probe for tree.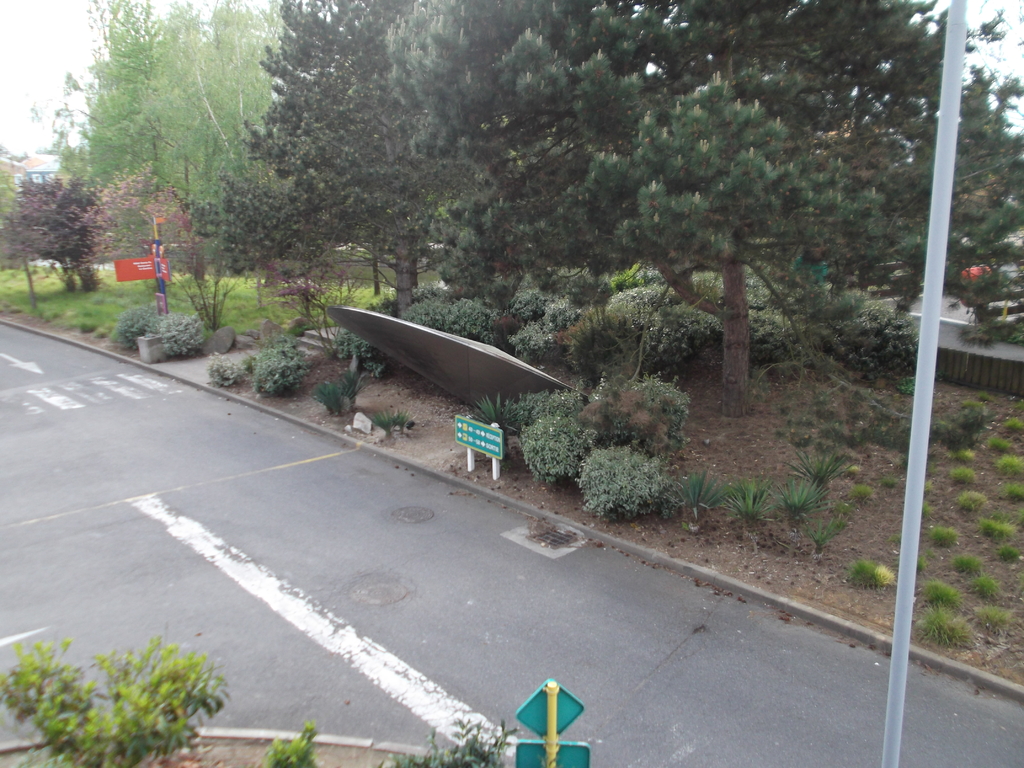
Probe result: pyautogui.locateOnScreen(0, 172, 117, 294).
